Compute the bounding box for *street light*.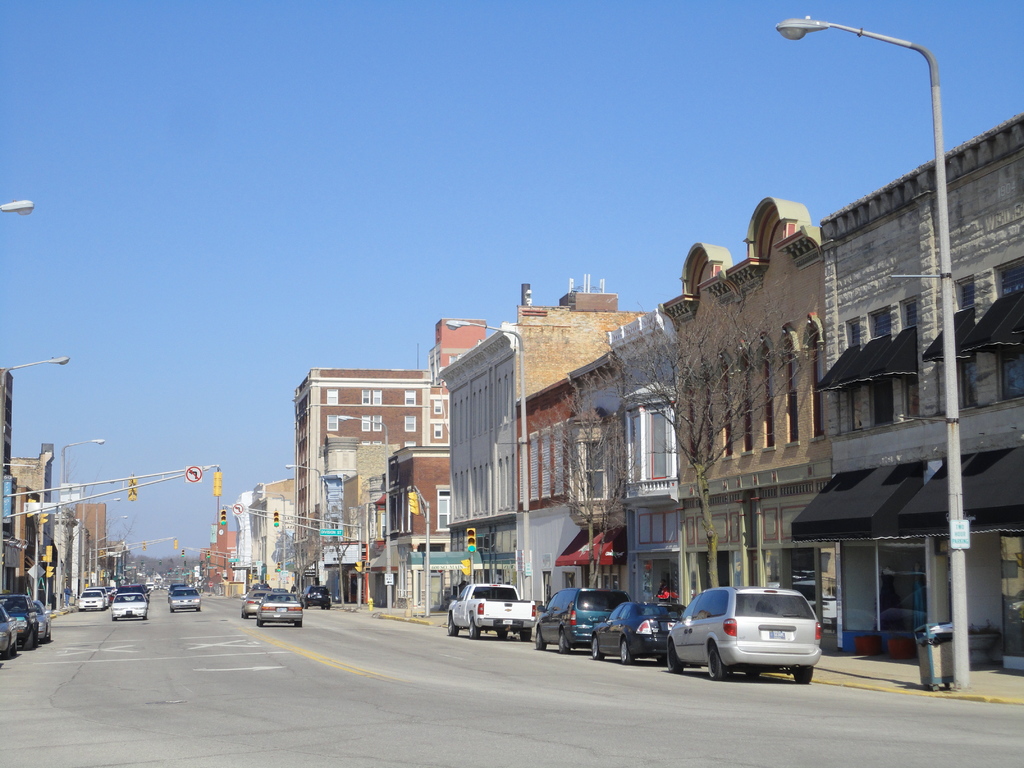
444, 317, 531, 596.
